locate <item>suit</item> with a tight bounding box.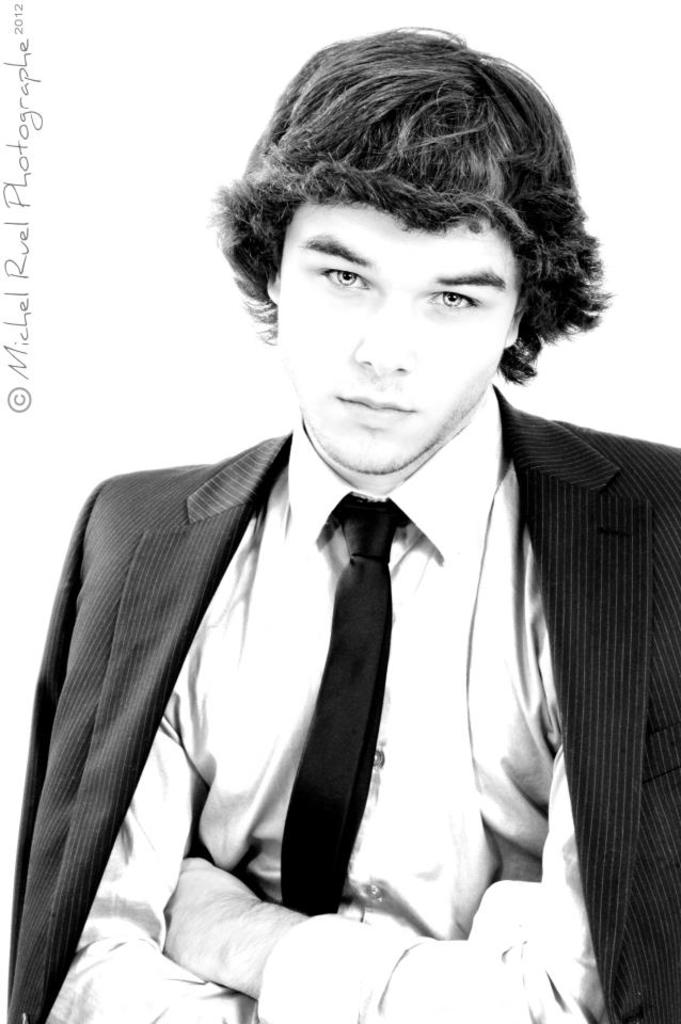
bbox=[15, 388, 680, 1023].
